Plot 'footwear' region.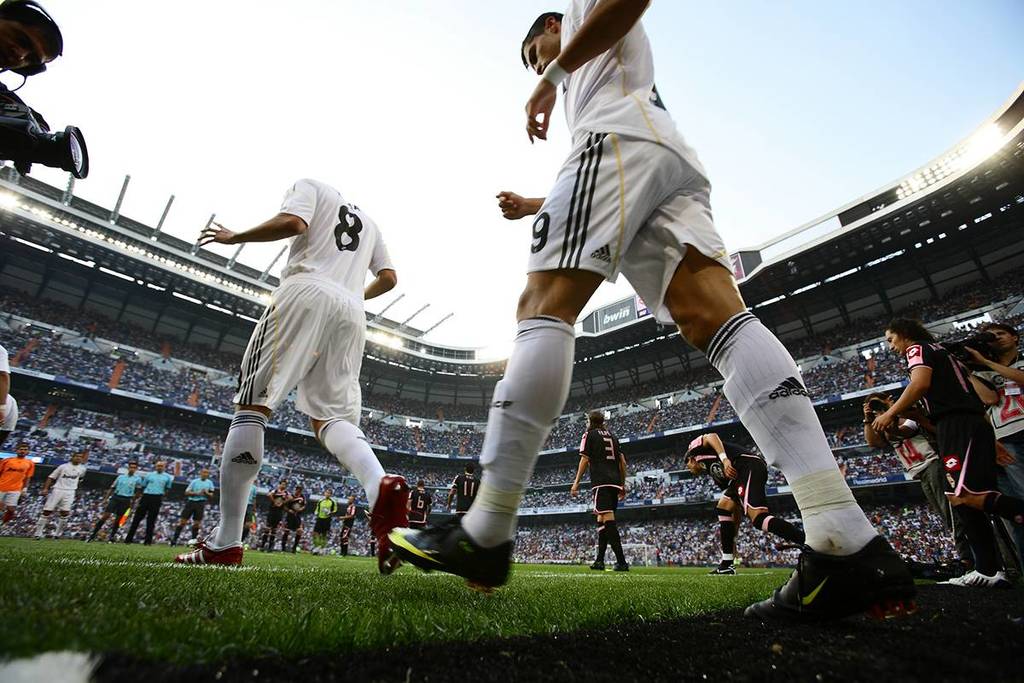
Plotted at {"left": 381, "top": 504, "right": 513, "bottom": 586}.
